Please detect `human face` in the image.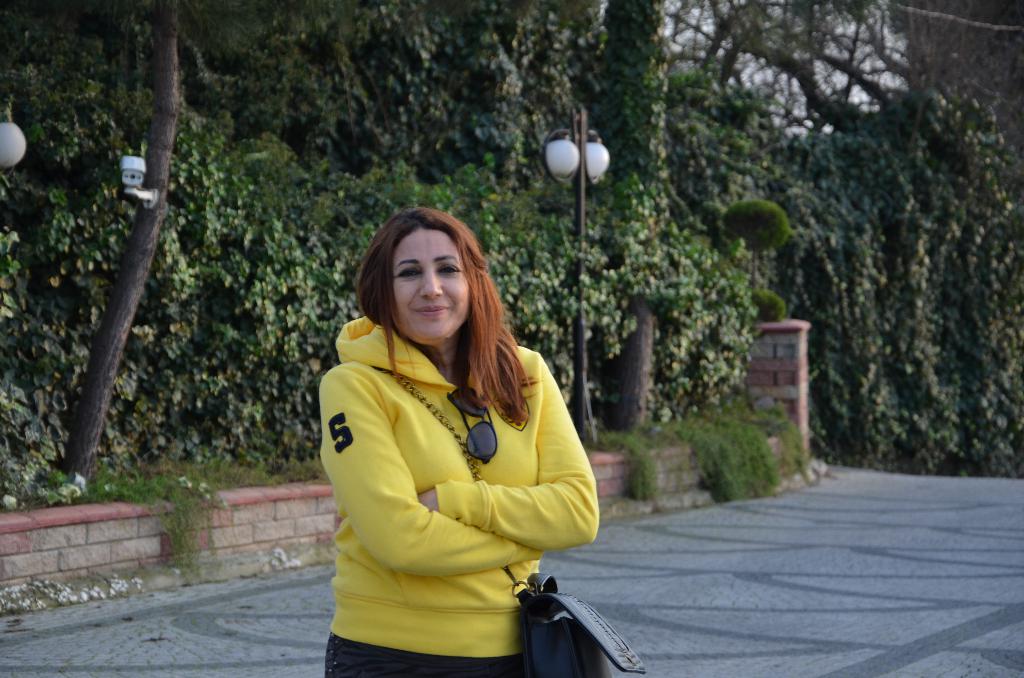
locate(391, 223, 470, 341).
